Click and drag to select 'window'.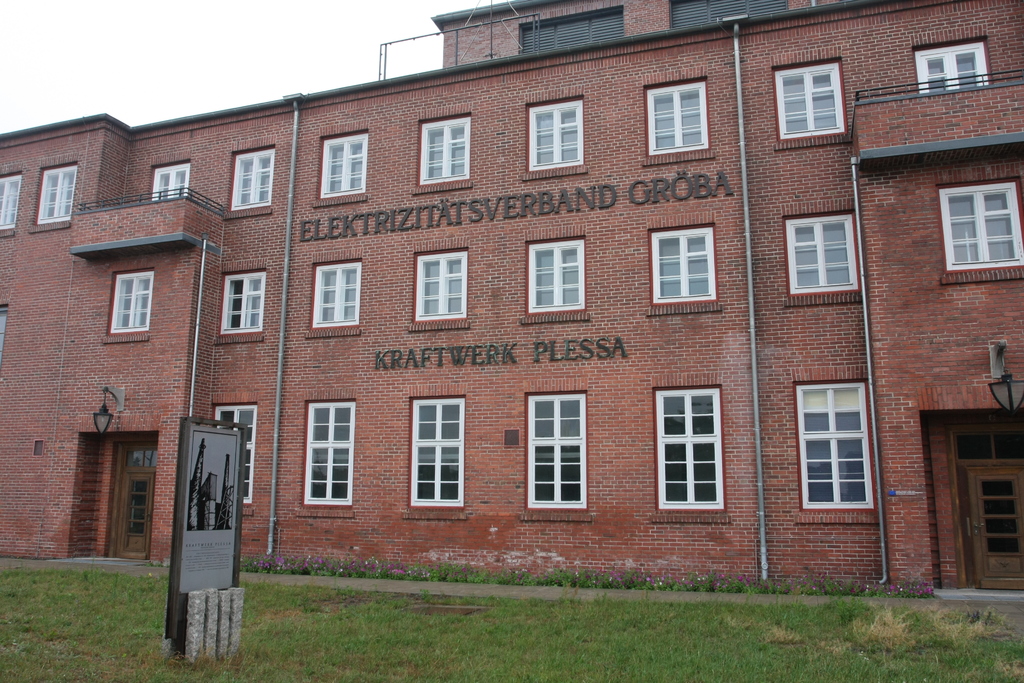
Selection: bbox(321, 134, 364, 193).
